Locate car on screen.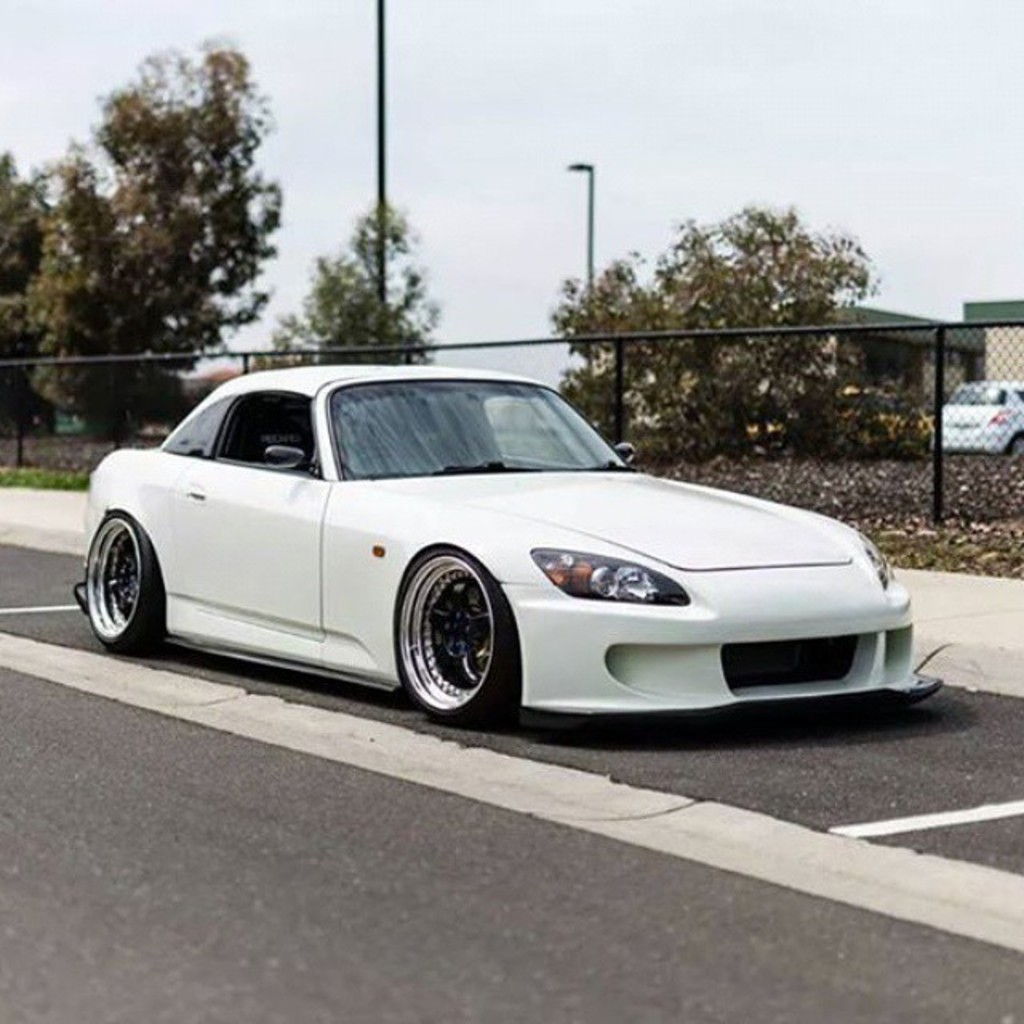
On screen at x1=58, y1=358, x2=907, y2=741.
